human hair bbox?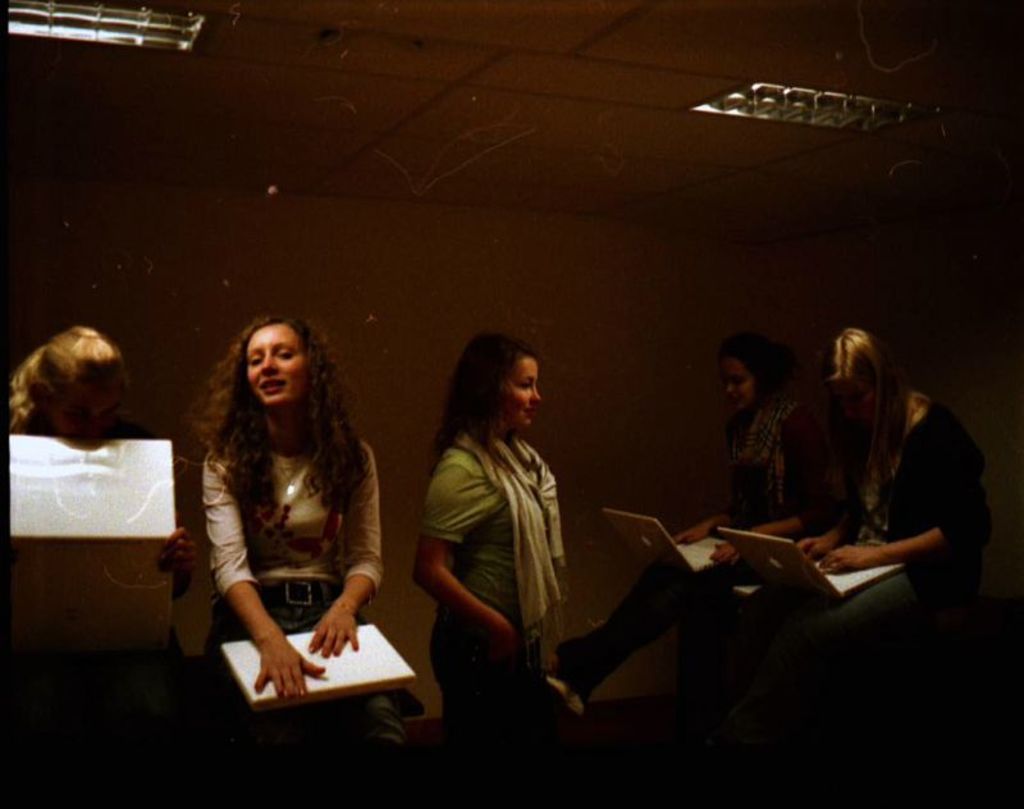
bbox(191, 320, 353, 553)
